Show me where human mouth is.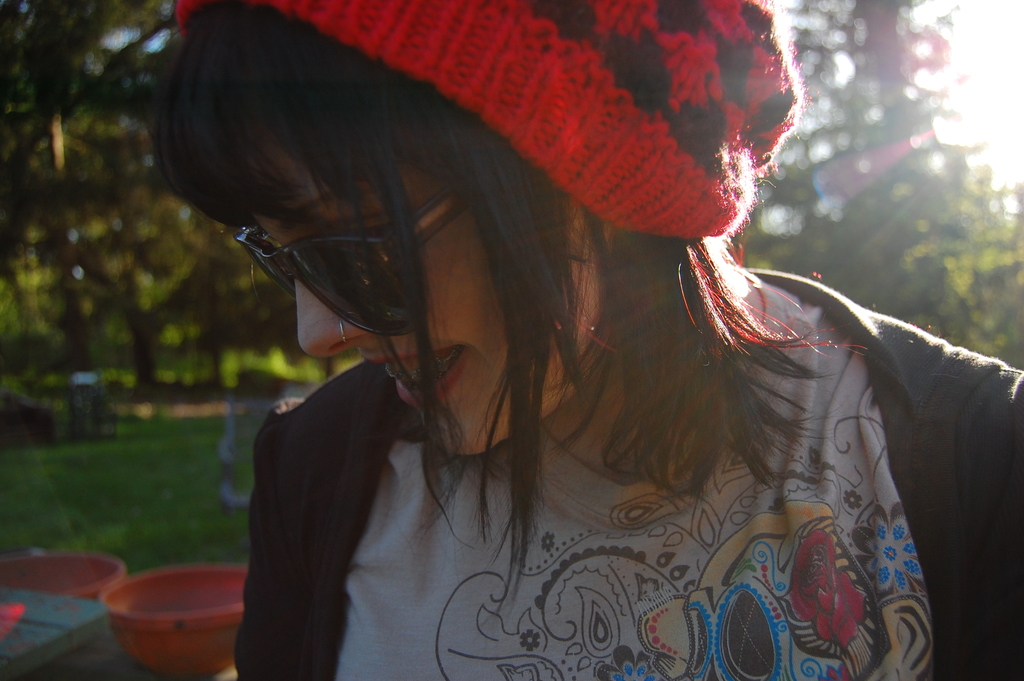
human mouth is at 359 338 470 408.
